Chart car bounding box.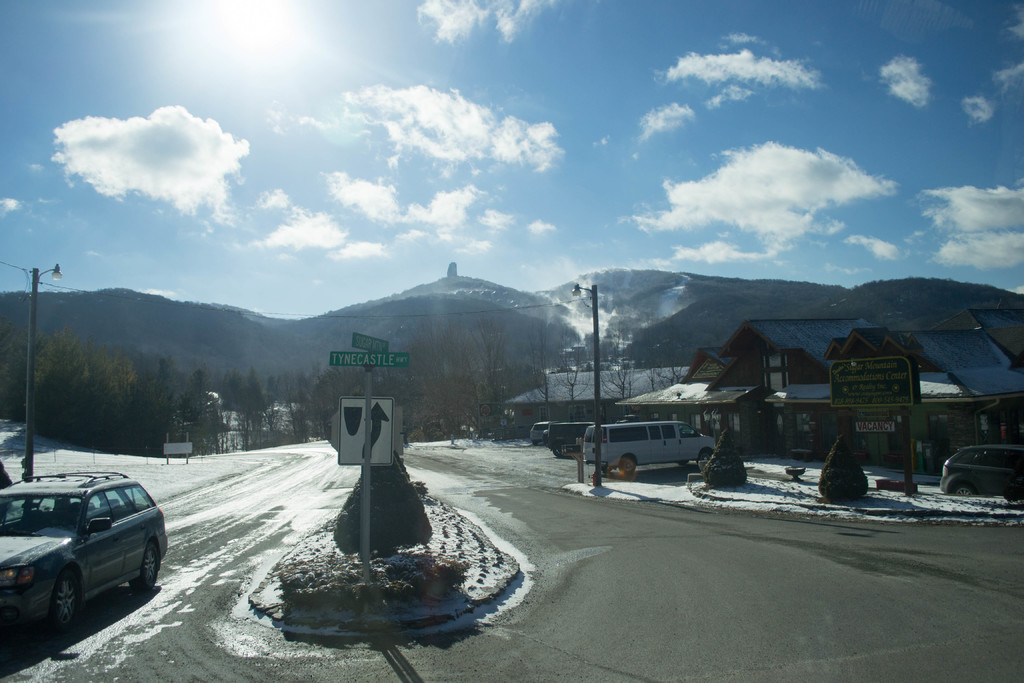
Charted: {"left": 0, "top": 473, "right": 156, "bottom": 642}.
